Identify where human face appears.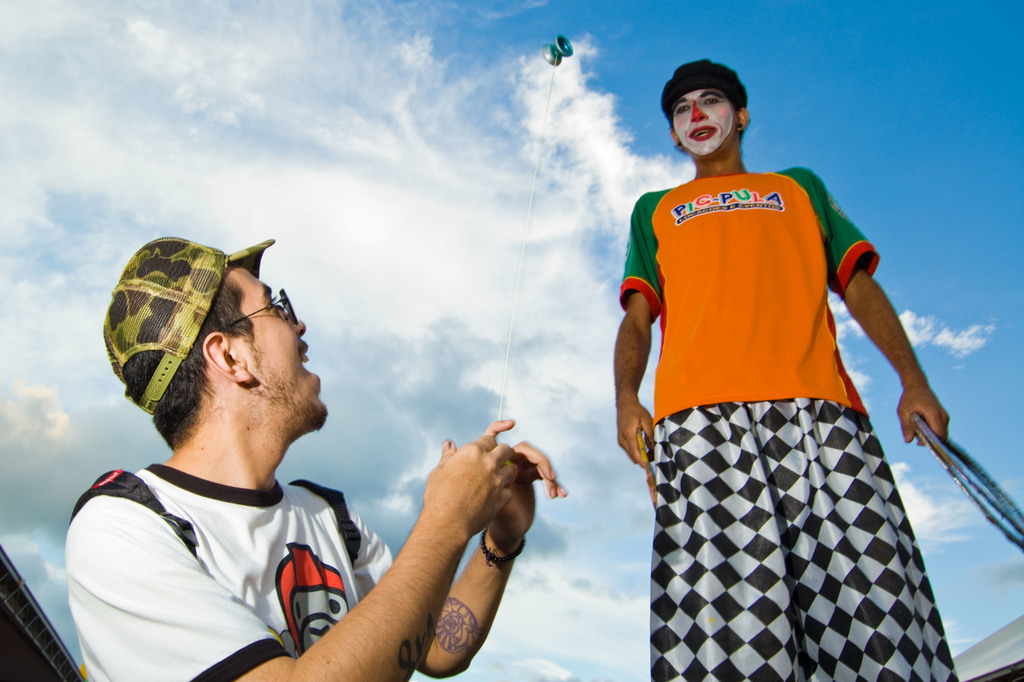
Appears at select_region(243, 265, 330, 426).
